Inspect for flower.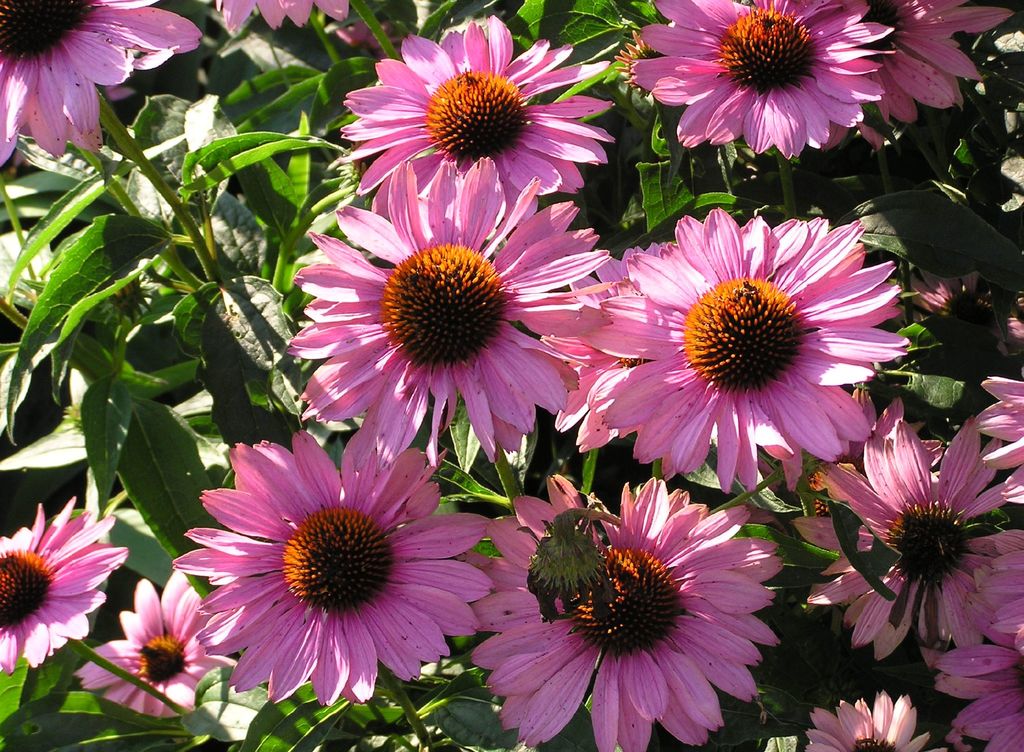
Inspection: region(163, 429, 487, 714).
